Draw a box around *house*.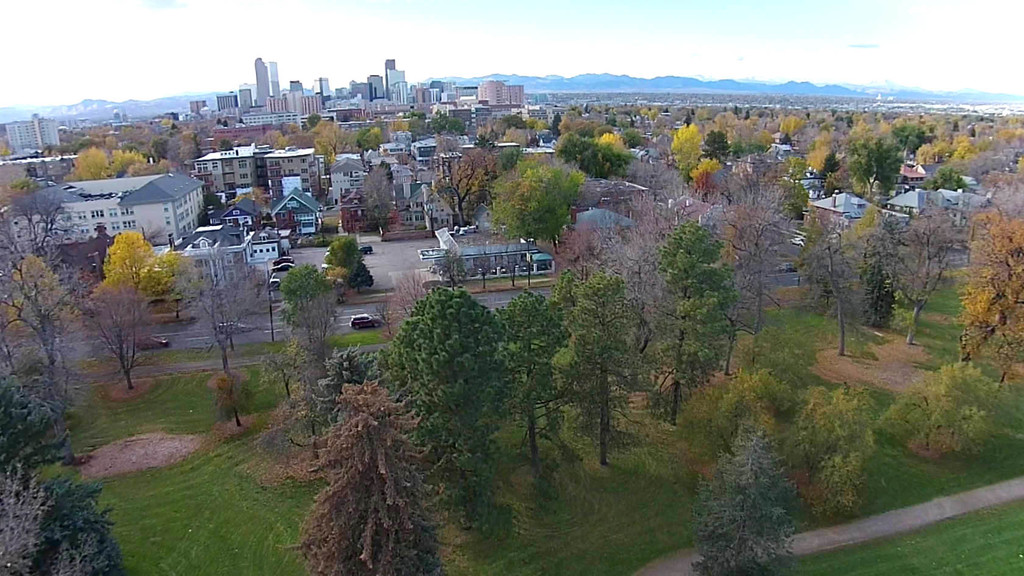
bbox(266, 142, 324, 187).
